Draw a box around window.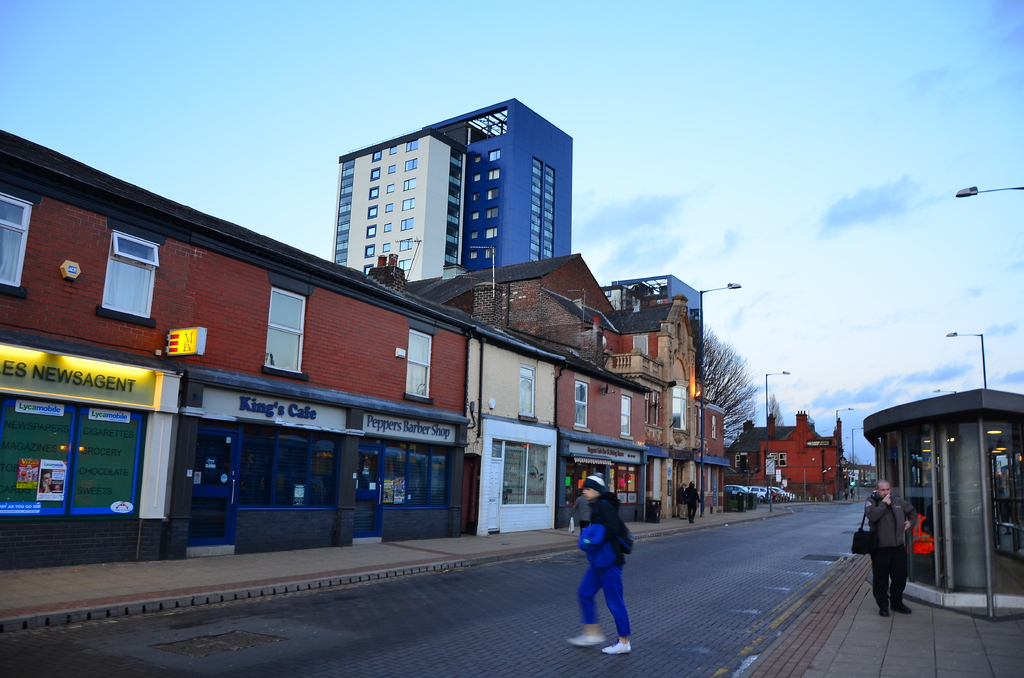
(left=366, top=223, right=378, bottom=238).
